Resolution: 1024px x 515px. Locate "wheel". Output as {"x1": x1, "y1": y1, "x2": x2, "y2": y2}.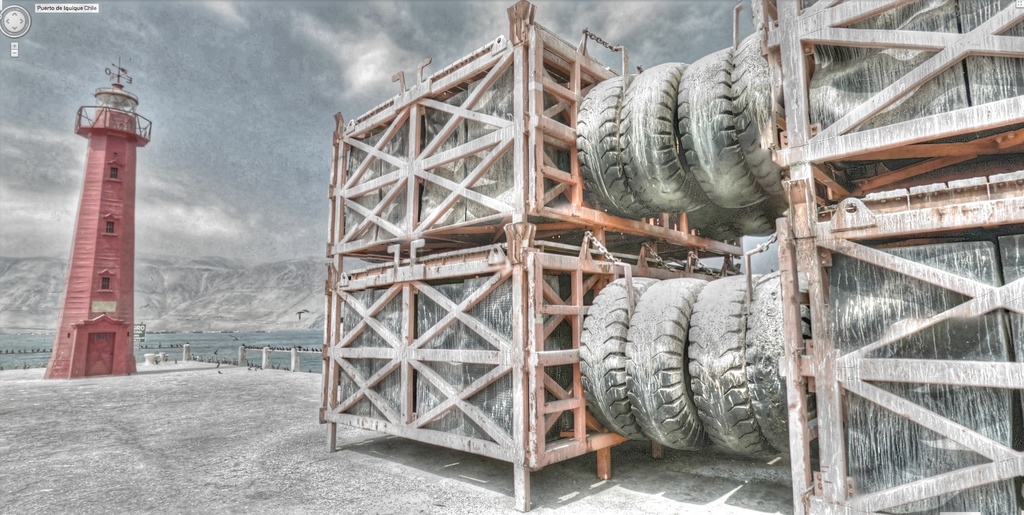
{"x1": 706, "y1": 222, "x2": 746, "y2": 241}.
